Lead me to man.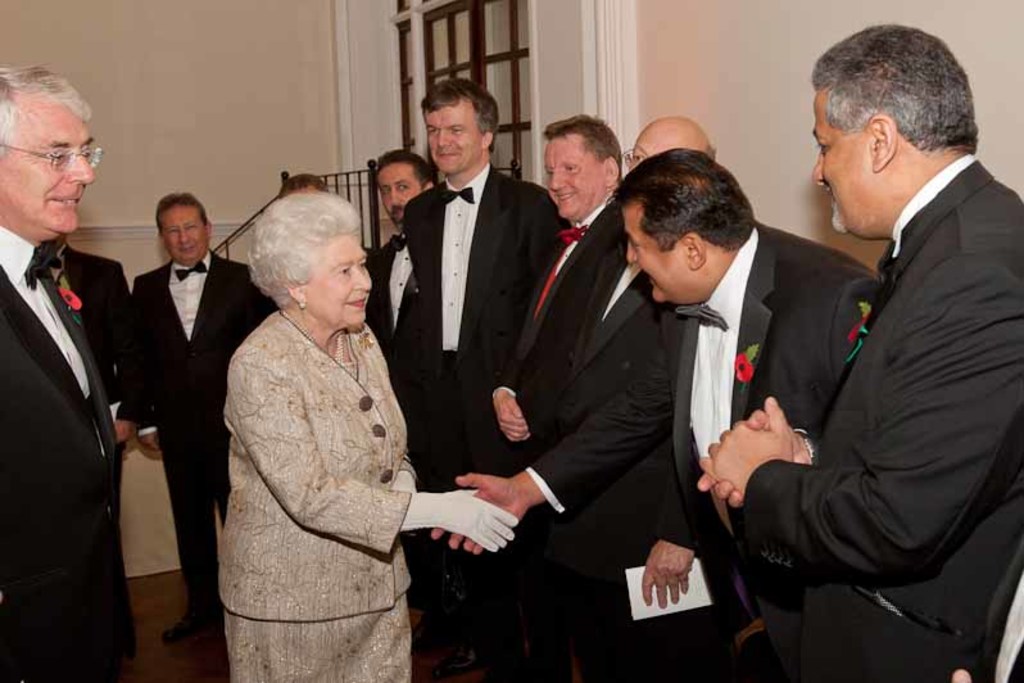
Lead to locate(0, 59, 145, 682).
